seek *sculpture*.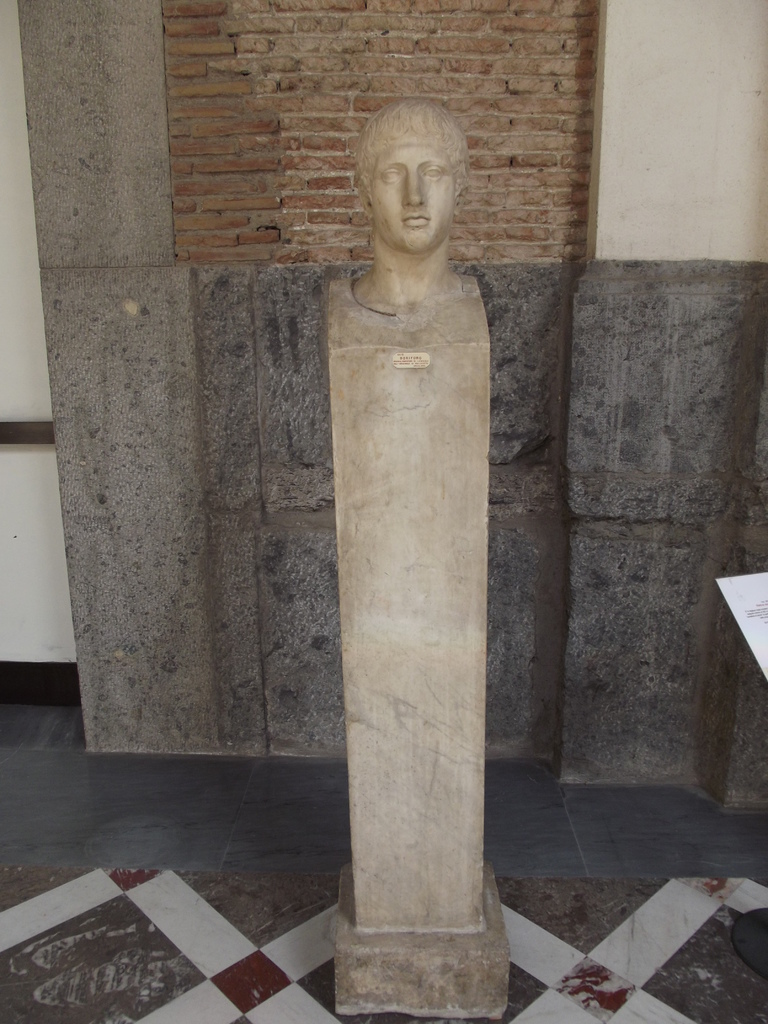
310 45 515 909.
